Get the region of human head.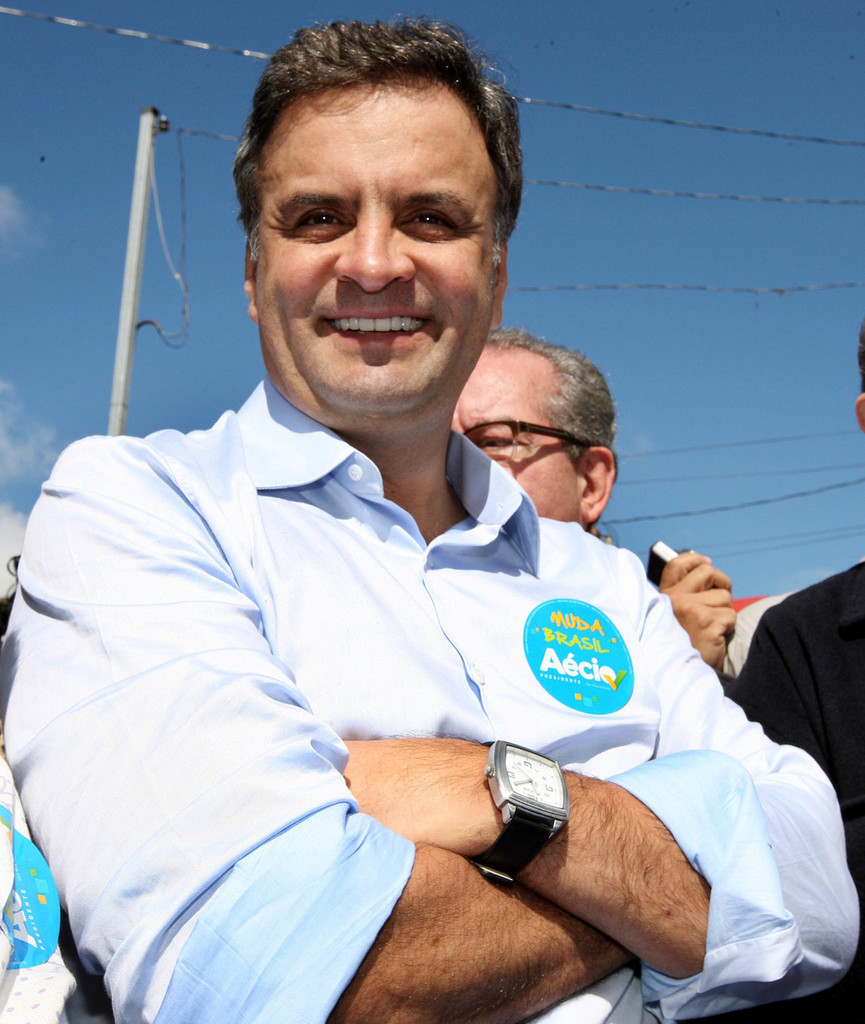
{"left": 441, "top": 323, "right": 624, "bottom": 536}.
